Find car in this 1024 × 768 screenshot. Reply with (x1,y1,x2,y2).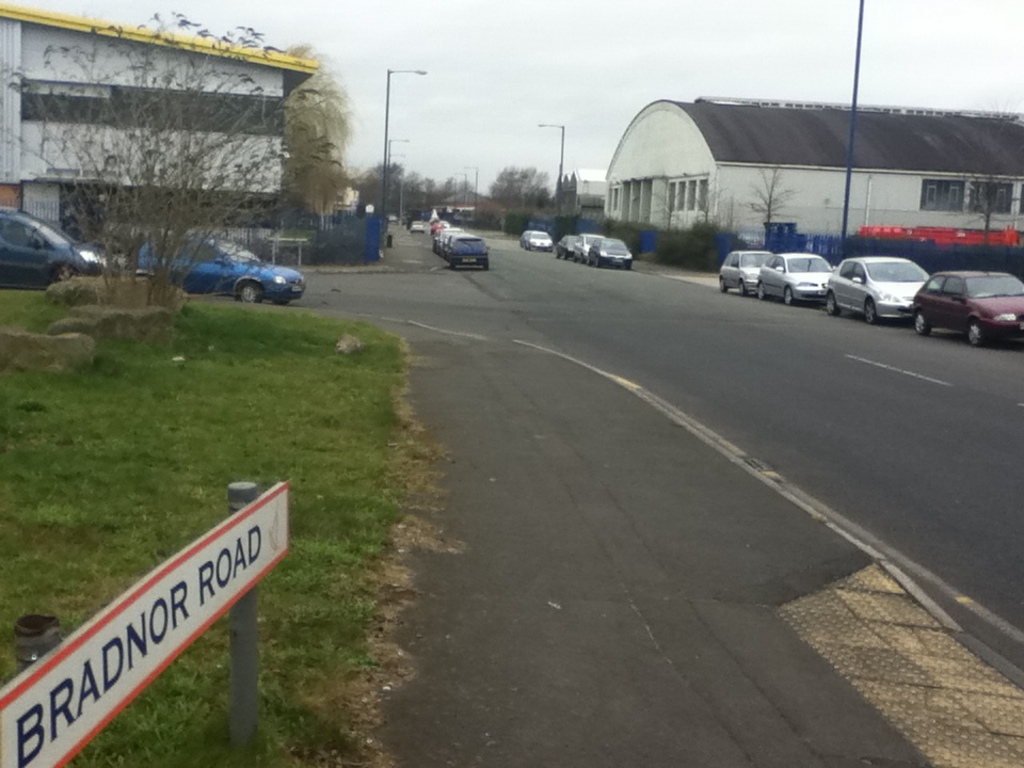
(820,257,931,329).
